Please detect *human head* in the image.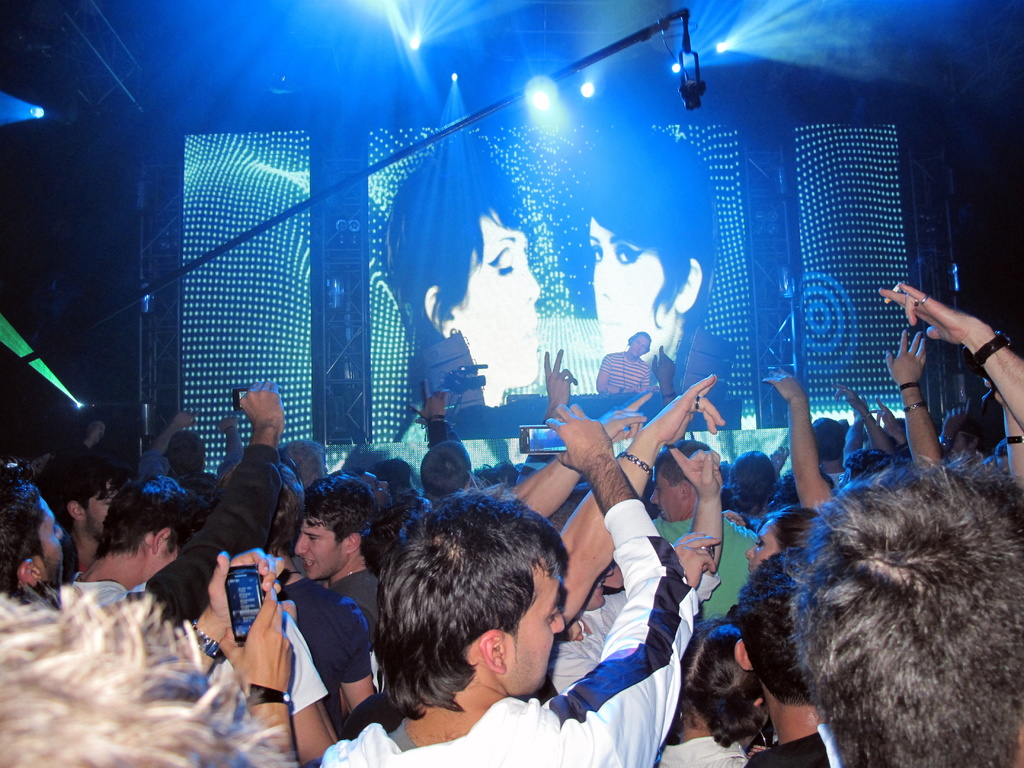
{"left": 787, "top": 450, "right": 1023, "bottom": 767}.
